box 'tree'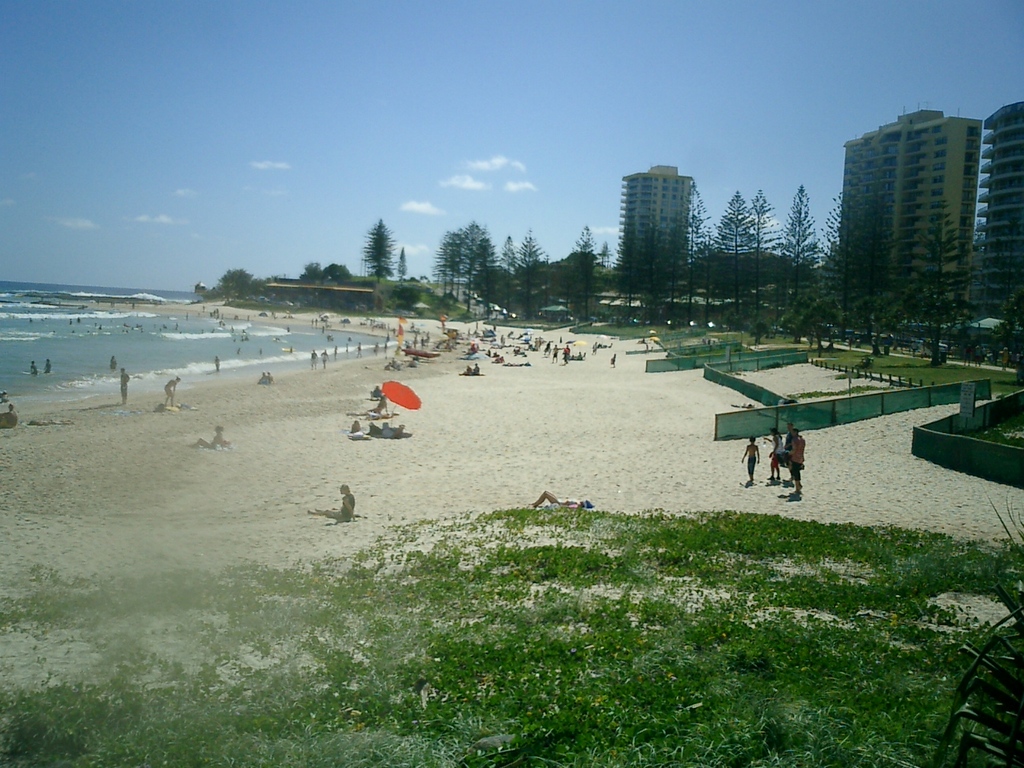
left=666, top=212, right=716, bottom=312
